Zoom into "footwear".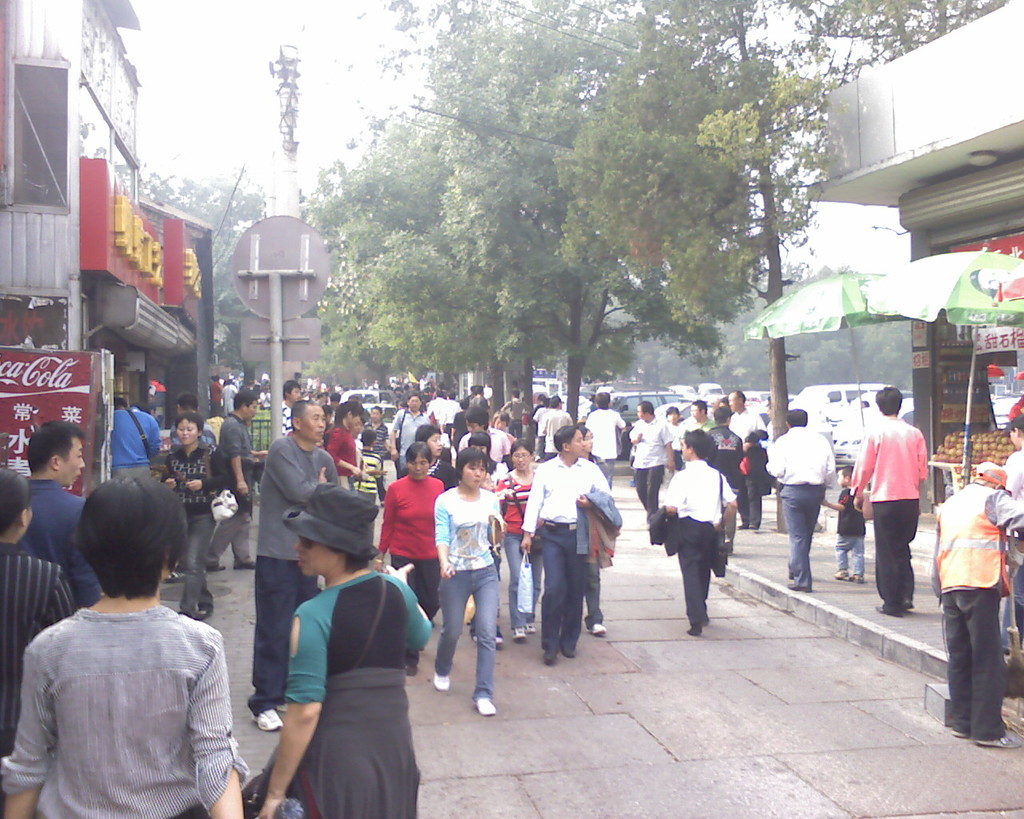
Zoom target: (478,696,495,719).
